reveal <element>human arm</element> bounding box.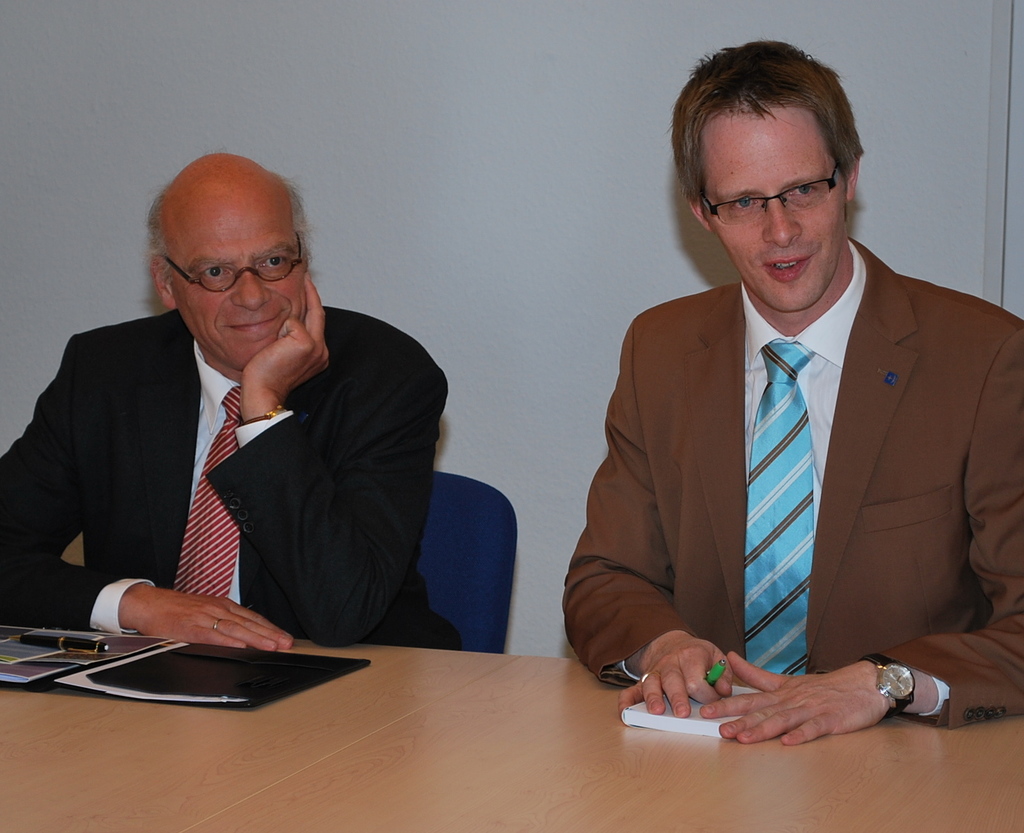
Revealed: 701:645:941:747.
